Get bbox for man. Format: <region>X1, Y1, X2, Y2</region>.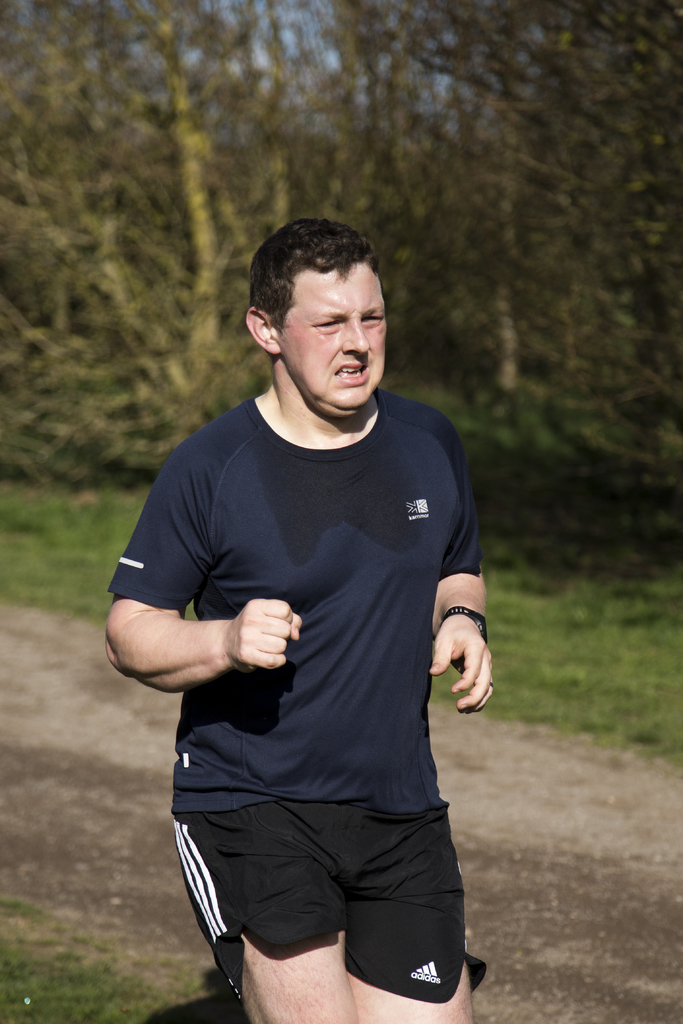
<region>101, 215, 497, 1023</region>.
